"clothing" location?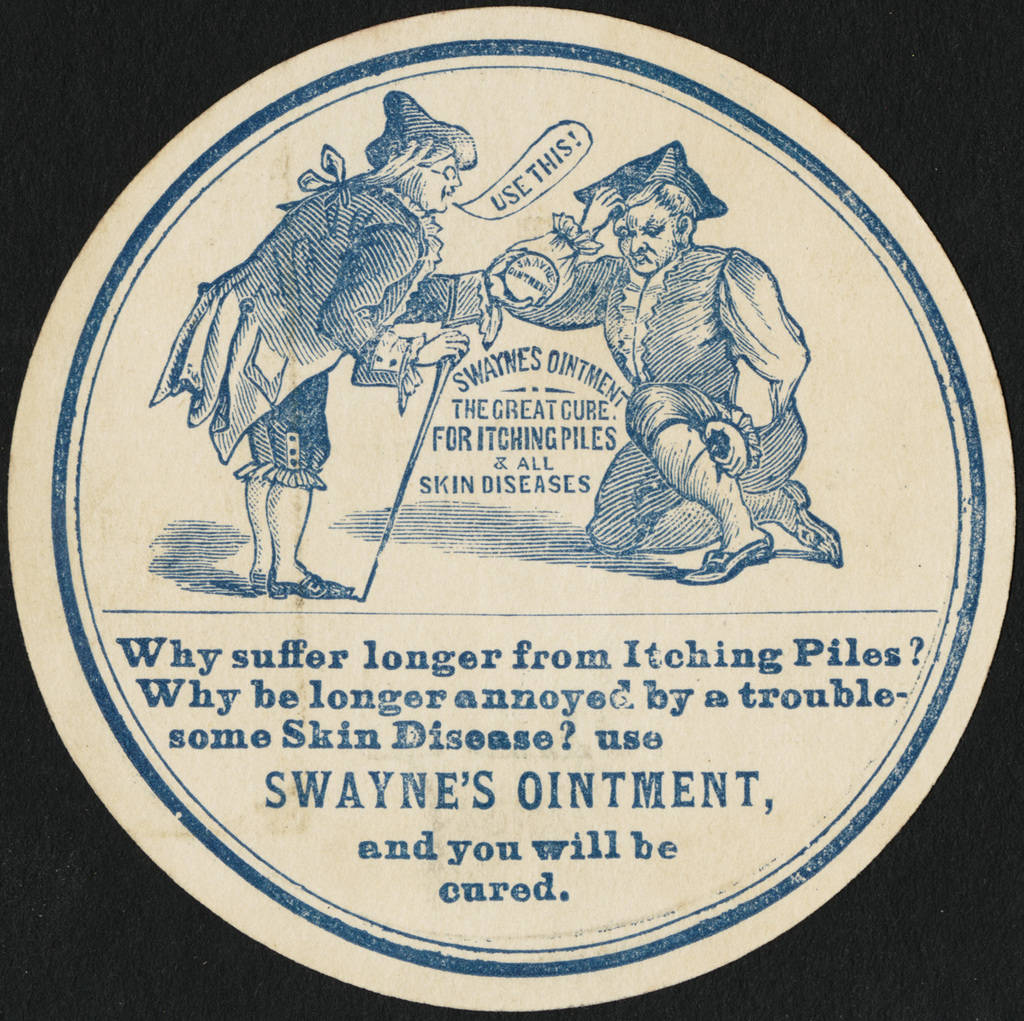
145 180 505 500
